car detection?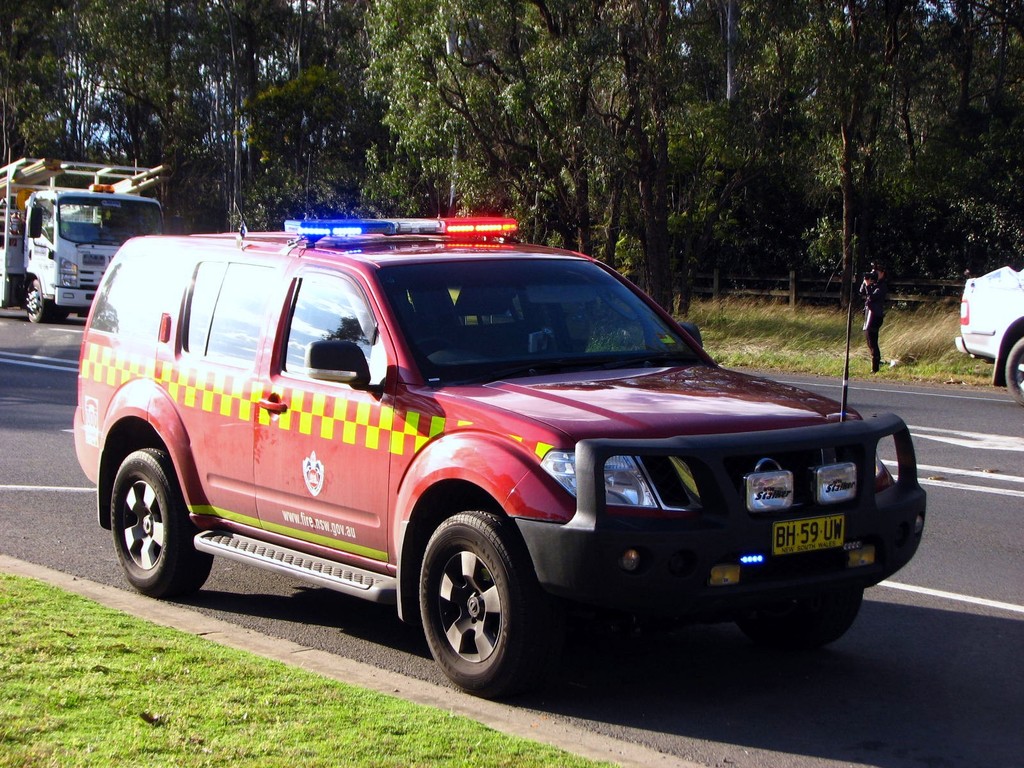
Rect(960, 258, 1023, 394)
